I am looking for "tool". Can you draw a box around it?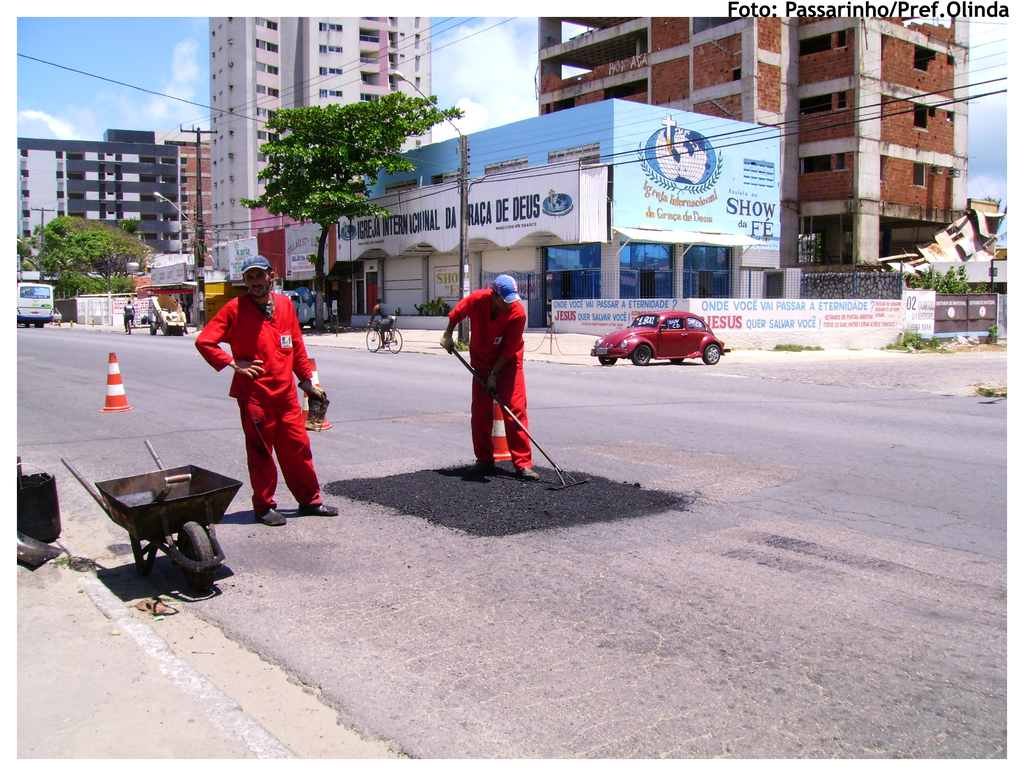
Sure, the bounding box is pyautogui.locateOnScreen(445, 337, 588, 487).
